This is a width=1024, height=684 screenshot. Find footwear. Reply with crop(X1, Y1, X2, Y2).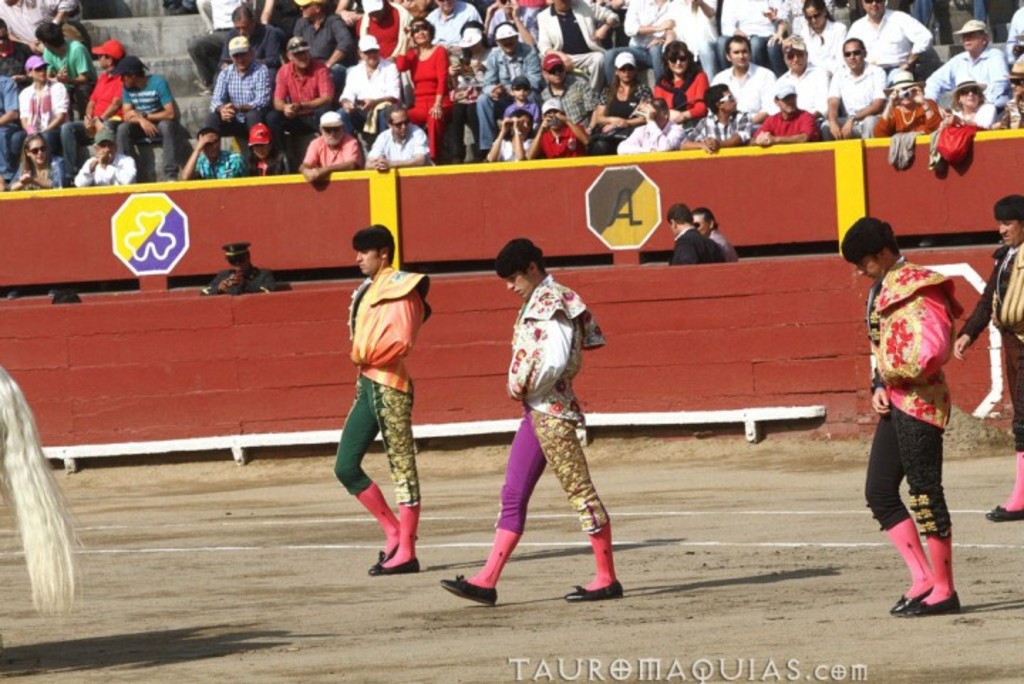
crop(168, 175, 181, 179).
